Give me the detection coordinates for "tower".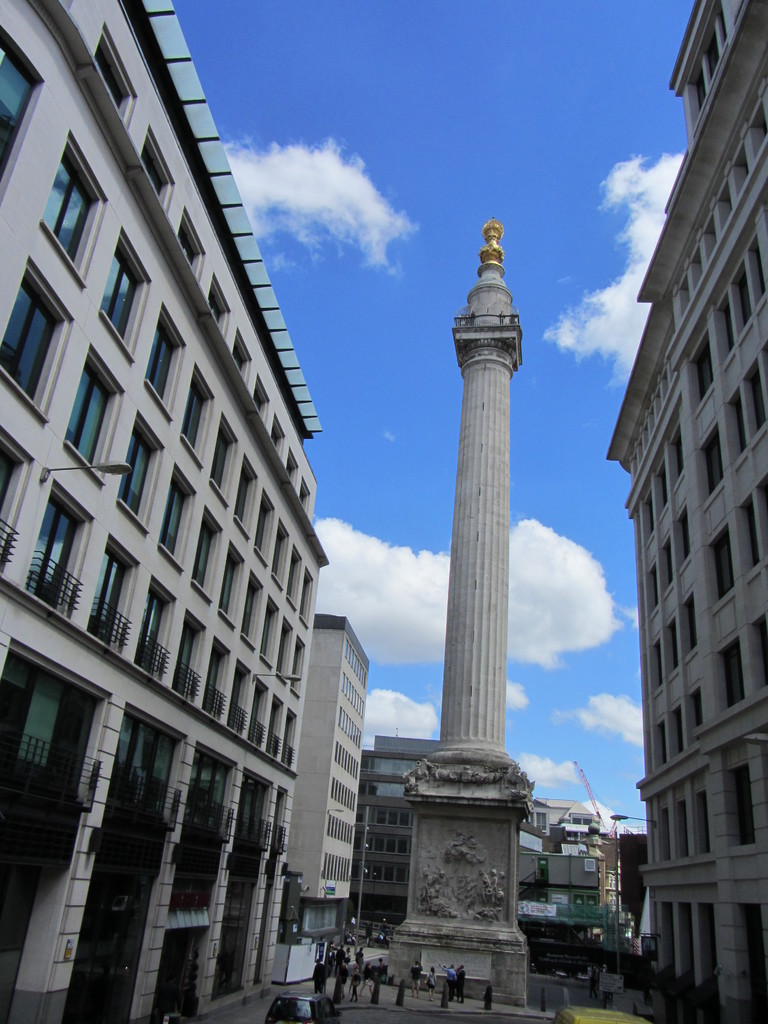
crop(369, 736, 406, 986).
